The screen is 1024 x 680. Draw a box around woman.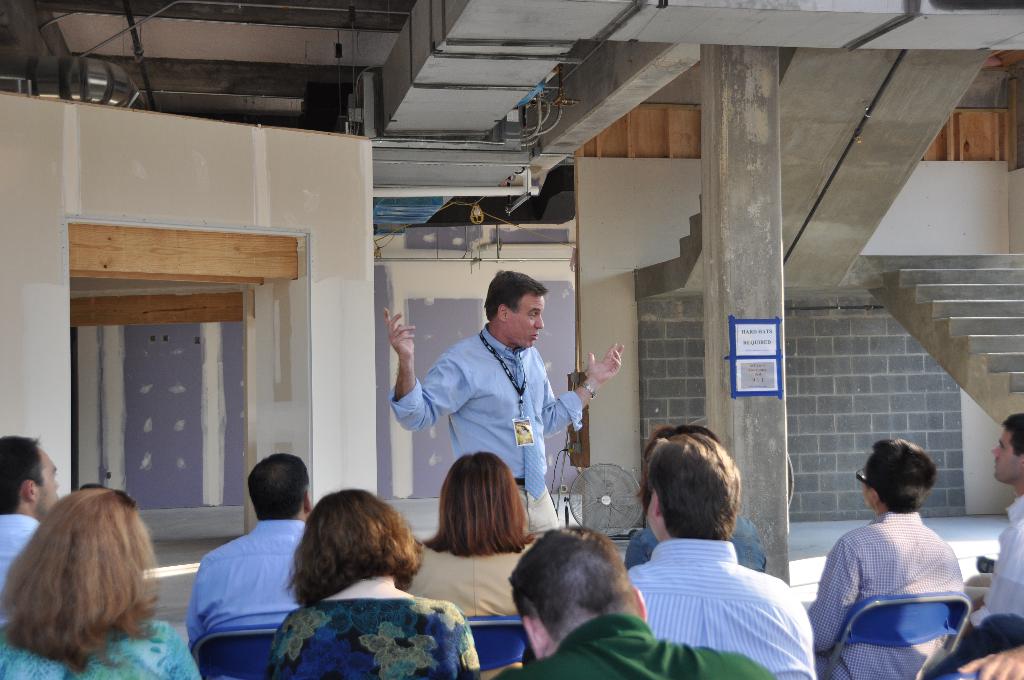
[left=402, top=450, right=538, bottom=679].
